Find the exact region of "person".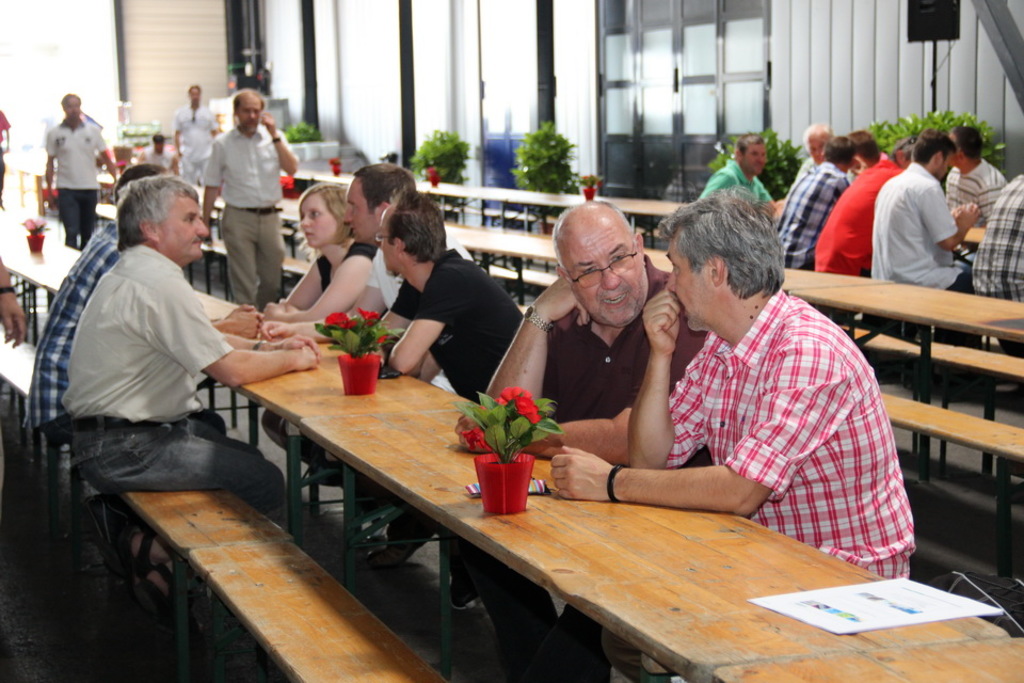
Exact region: (45, 95, 111, 243).
